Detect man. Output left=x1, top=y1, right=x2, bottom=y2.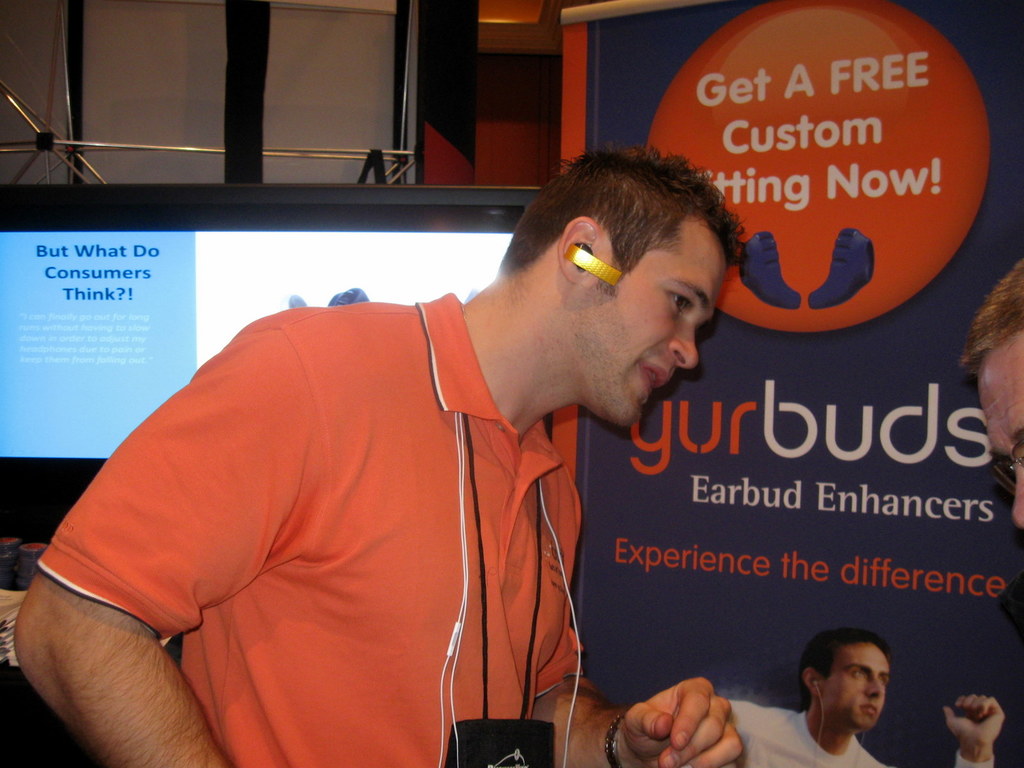
left=948, top=255, right=1023, bottom=554.
